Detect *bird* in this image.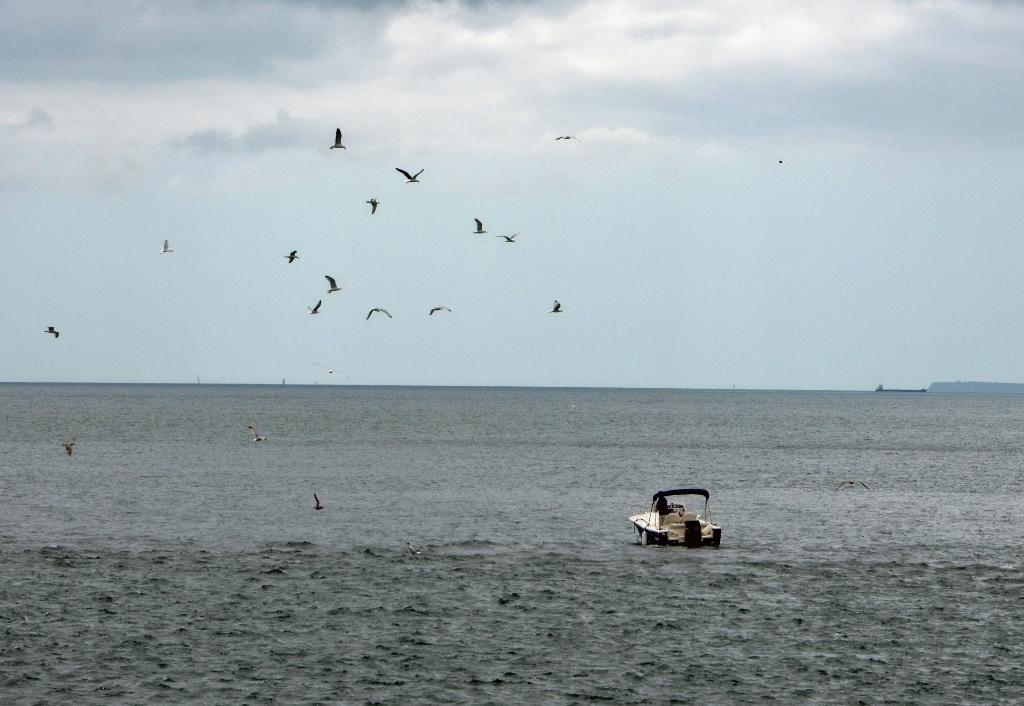
Detection: rect(550, 299, 564, 314).
